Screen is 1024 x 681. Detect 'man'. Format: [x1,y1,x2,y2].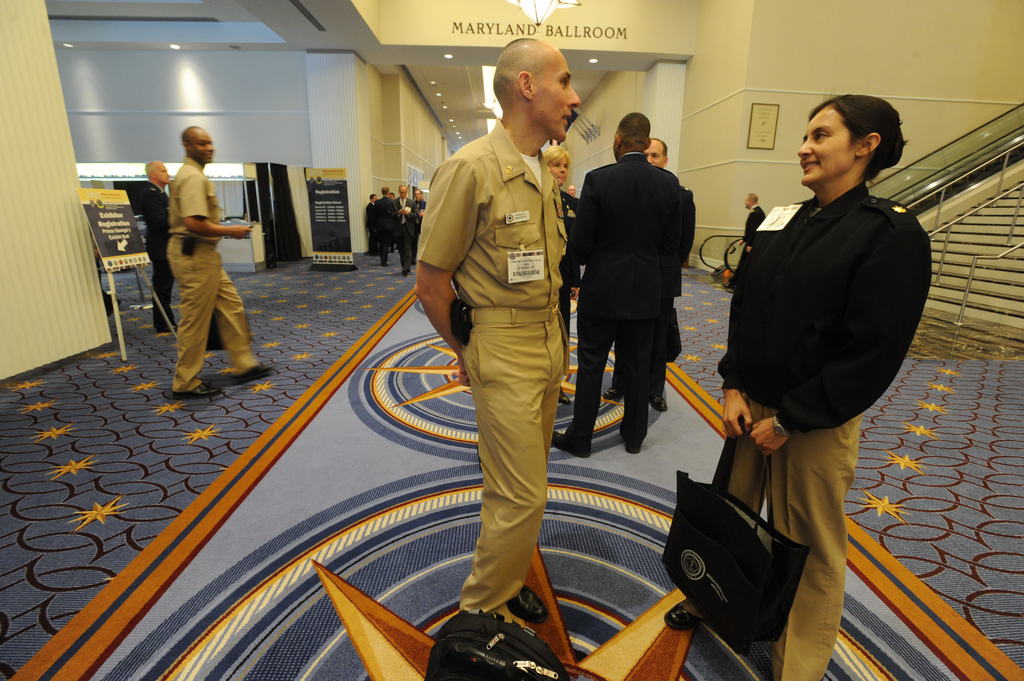
[366,193,376,232].
